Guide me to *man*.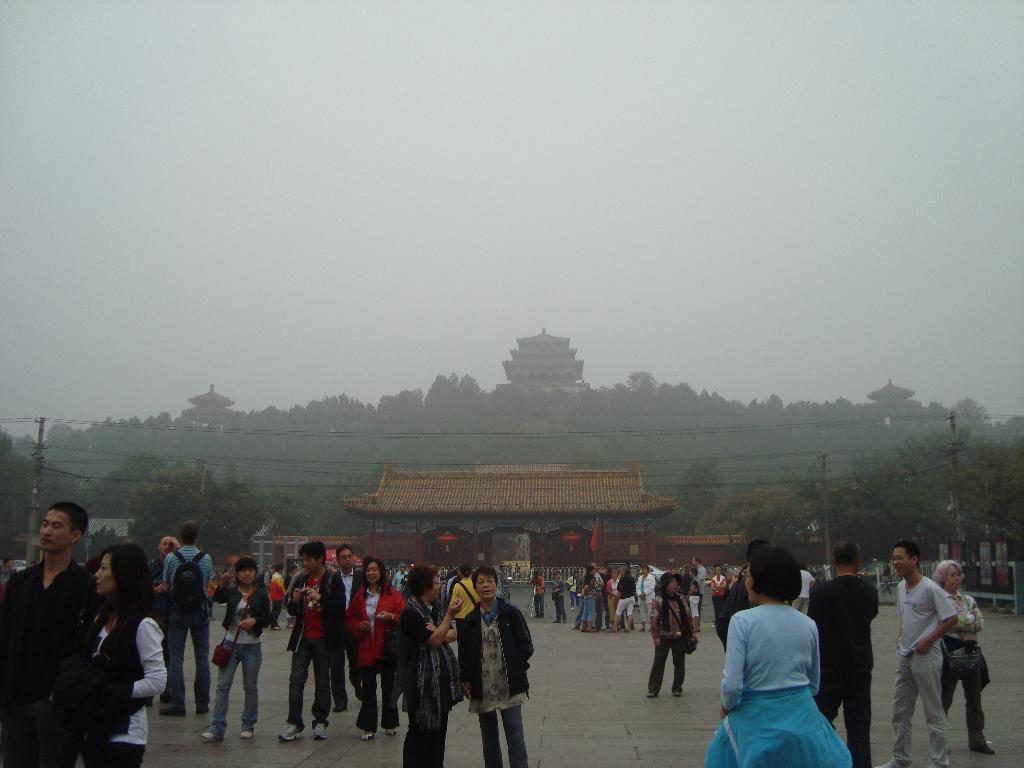
Guidance: bbox=(386, 569, 393, 586).
